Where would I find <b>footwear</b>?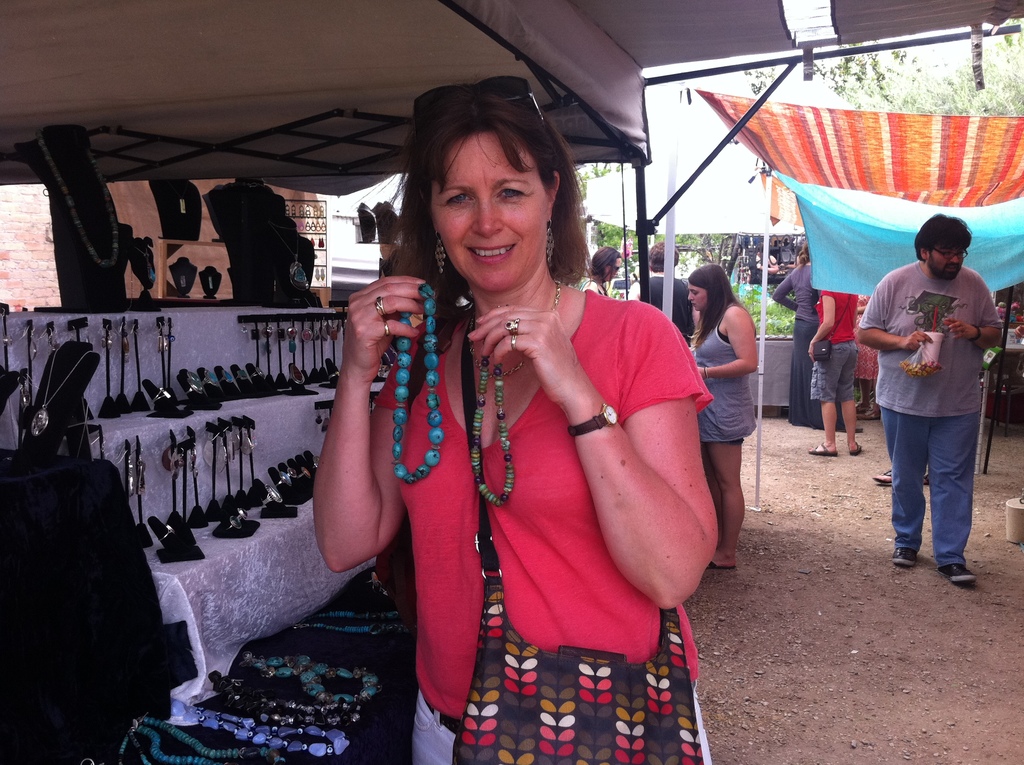
At (left=708, top=561, right=735, bottom=570).
